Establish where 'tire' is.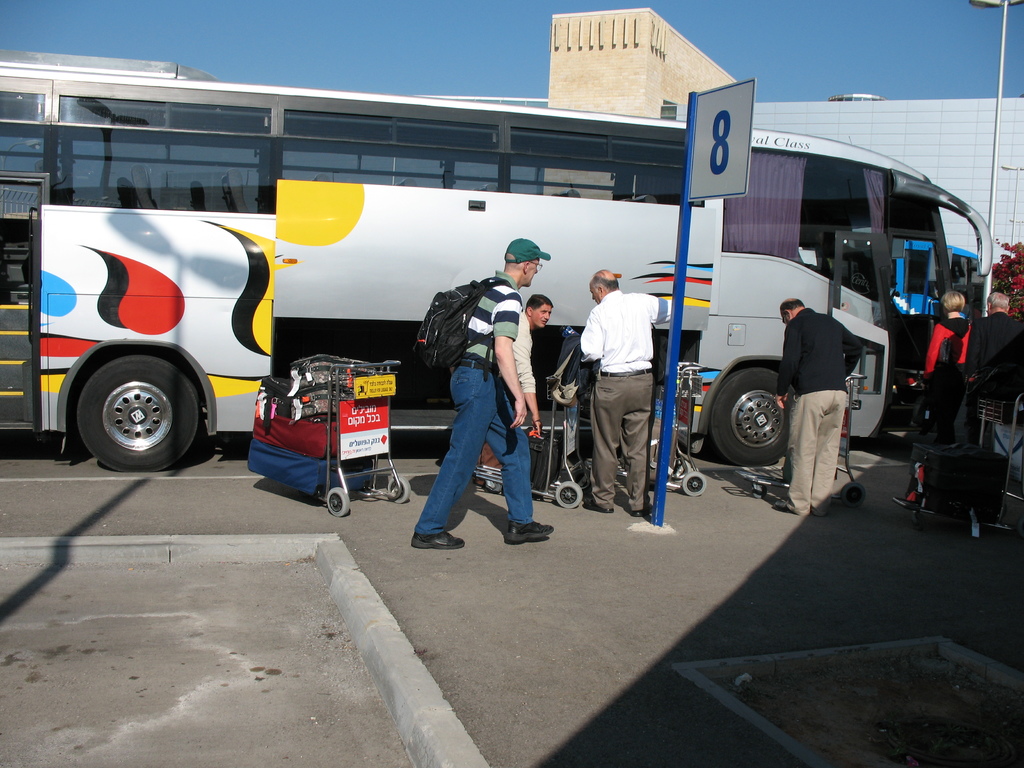
Established at <bbox>708, 371, 801, 462</bbox>.
